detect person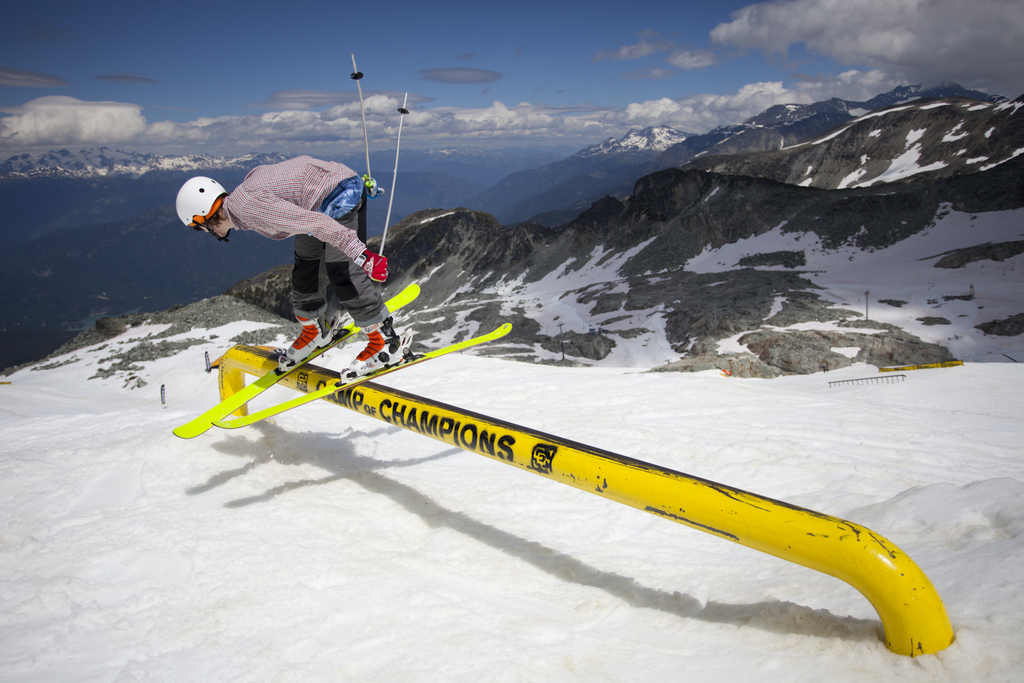
[x1=175, y1=155, x2=388, y2=381]
